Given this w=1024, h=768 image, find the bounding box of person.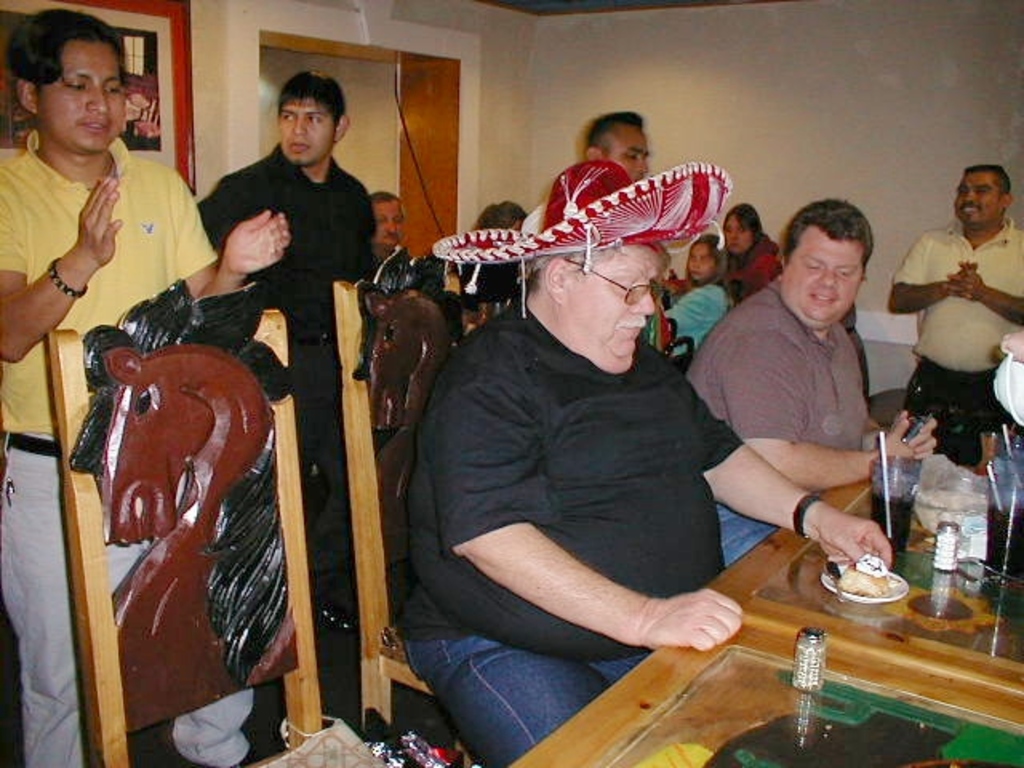
198/74/379/586.
